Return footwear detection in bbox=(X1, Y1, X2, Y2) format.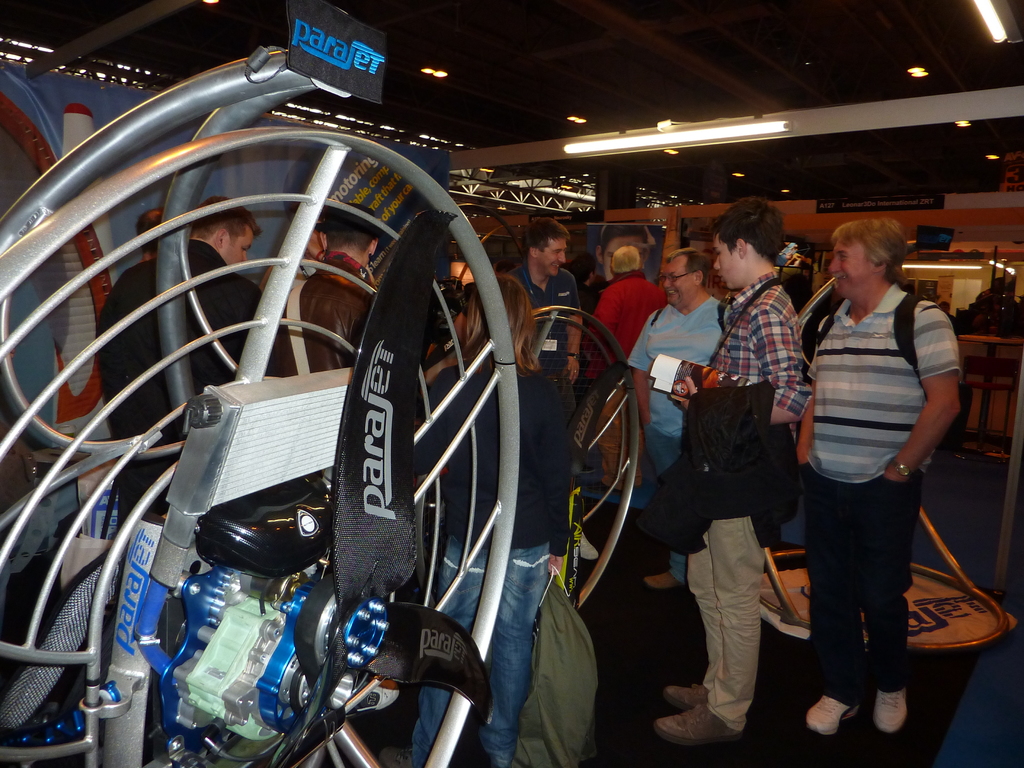
bbox=(666, 684, 708, 708).
